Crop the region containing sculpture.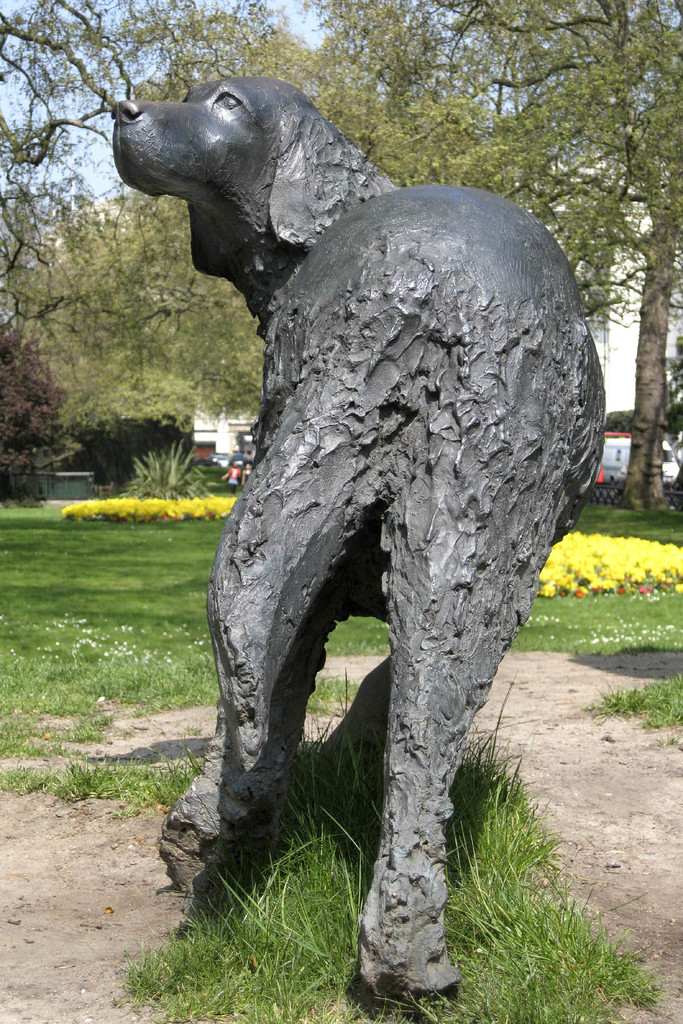
Crop region: l=129, t=72, r=623, b=969.
